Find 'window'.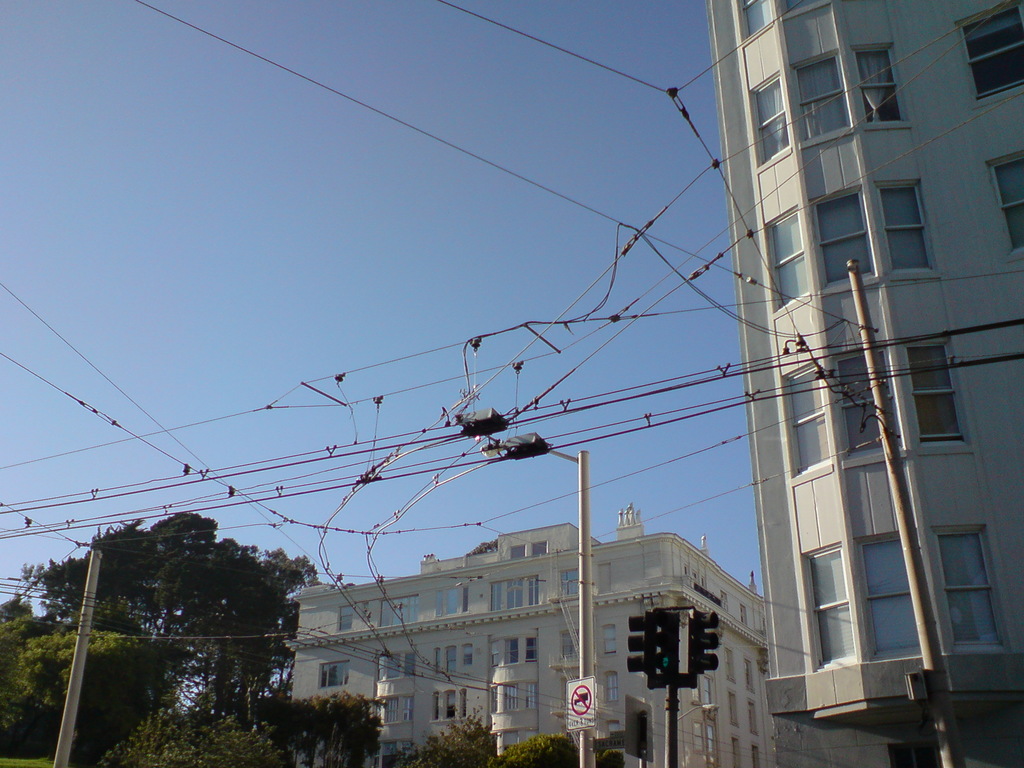
crop(490, 573, 540, 611).
